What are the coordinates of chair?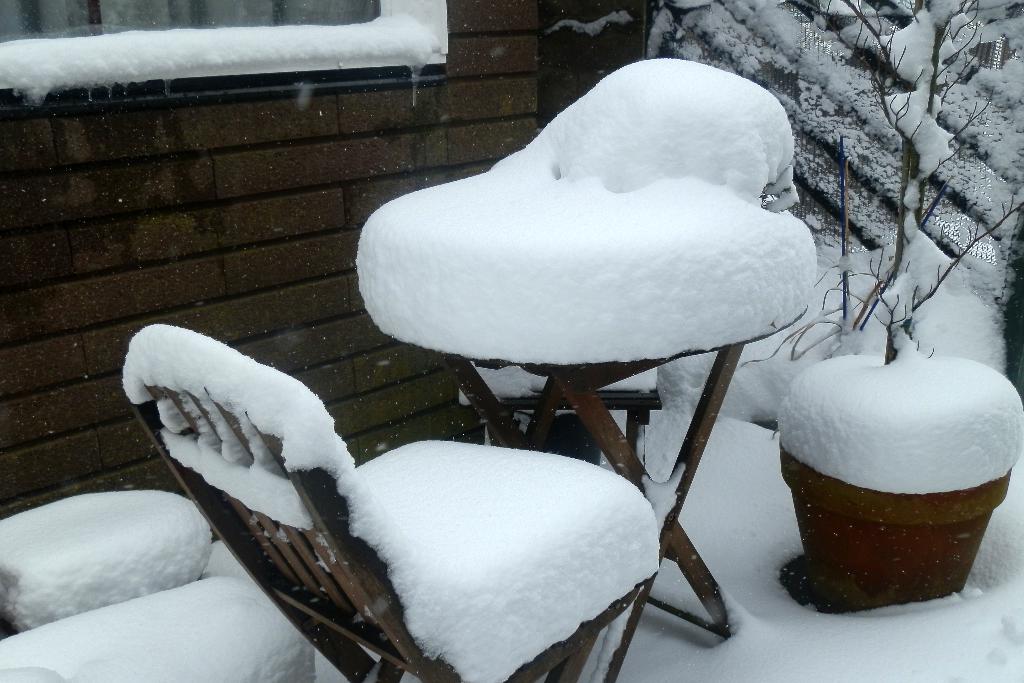
x1=123 y1=329 x2=666 y2=682.
